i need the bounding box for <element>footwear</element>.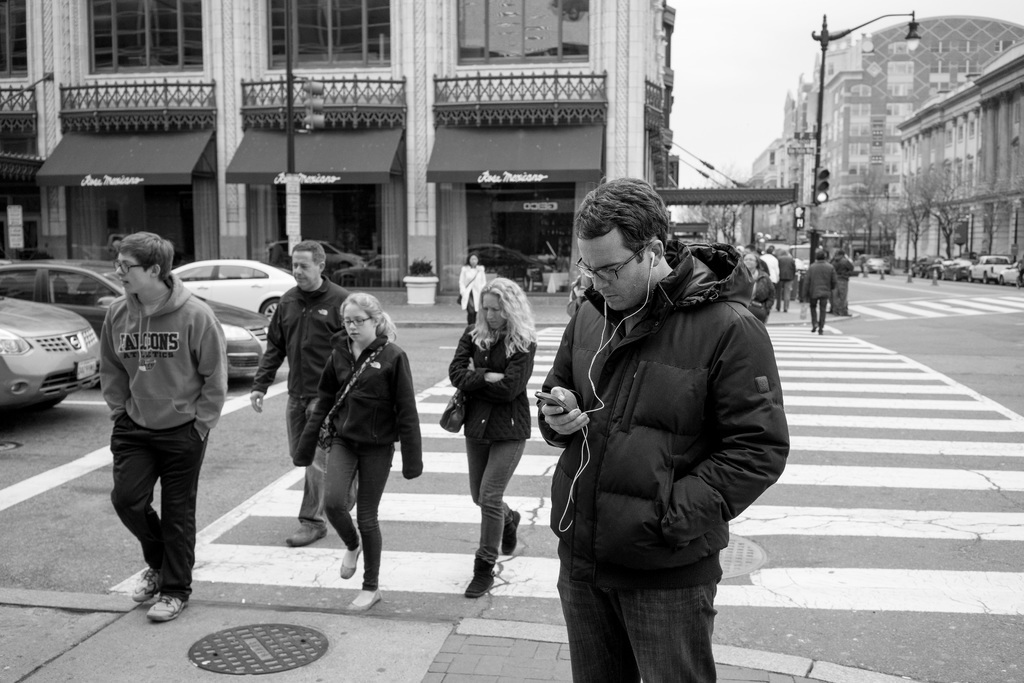
Here it is: bbox(122, 570, 198, 626).
